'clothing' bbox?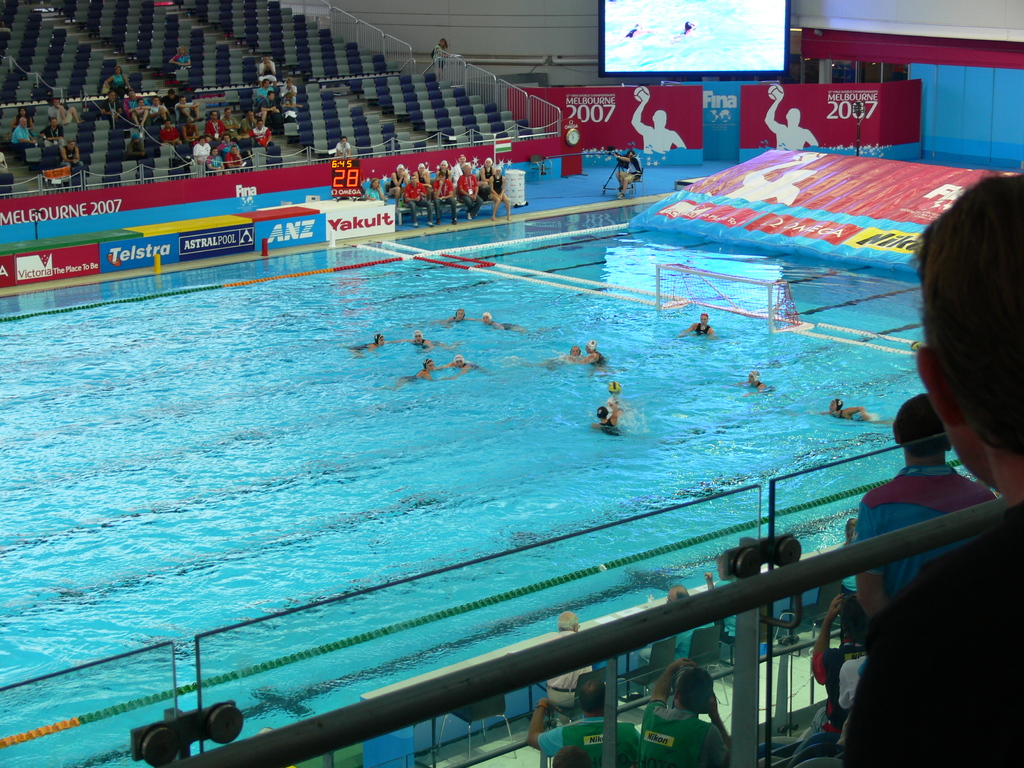
crop(40, 124, 67, 144)
